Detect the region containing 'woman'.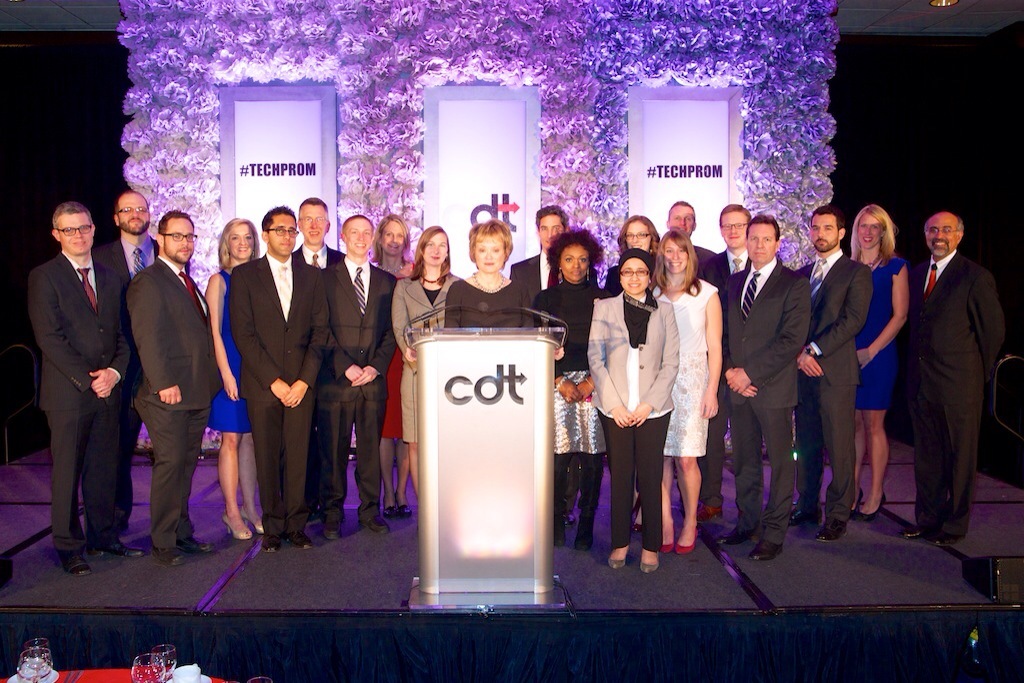
crop(848, 199, 912, 525).
